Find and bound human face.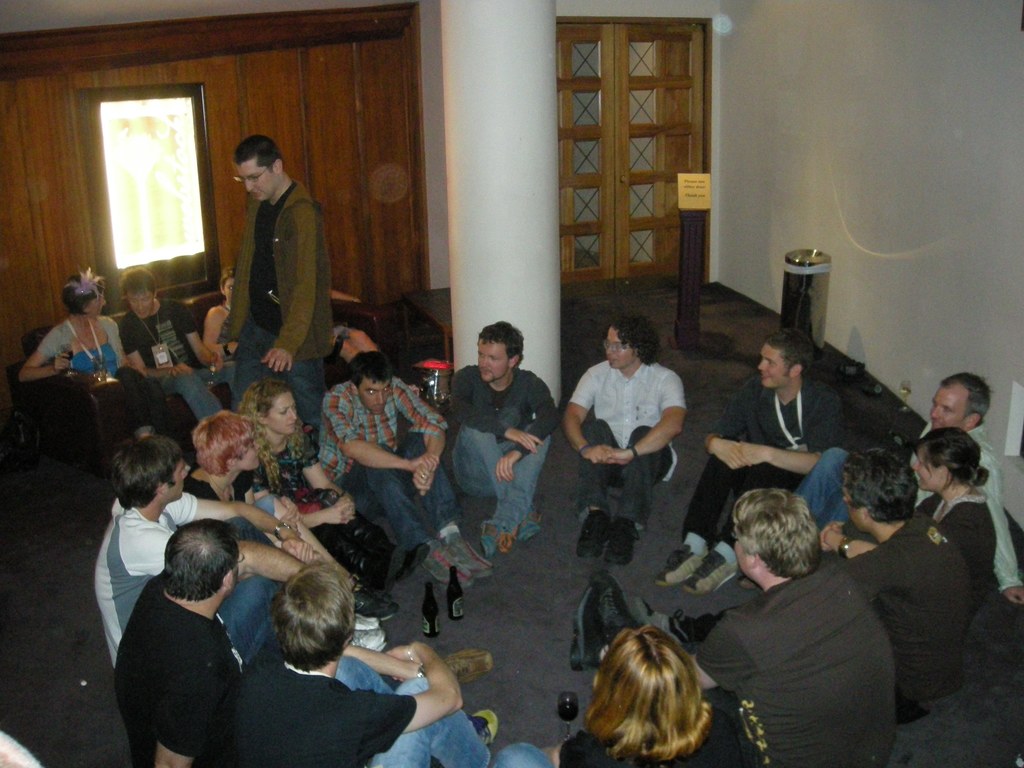
Bound: x1=756 y1=344 x2=794 y2=396.
